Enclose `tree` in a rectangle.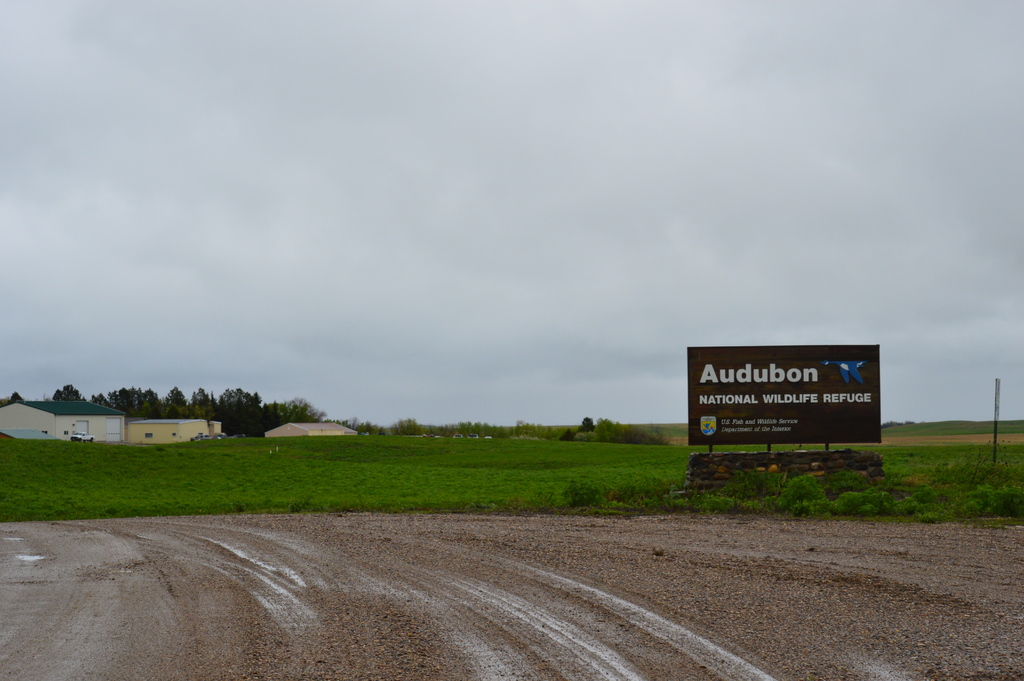
Rect(163, 384, 195, 420).
